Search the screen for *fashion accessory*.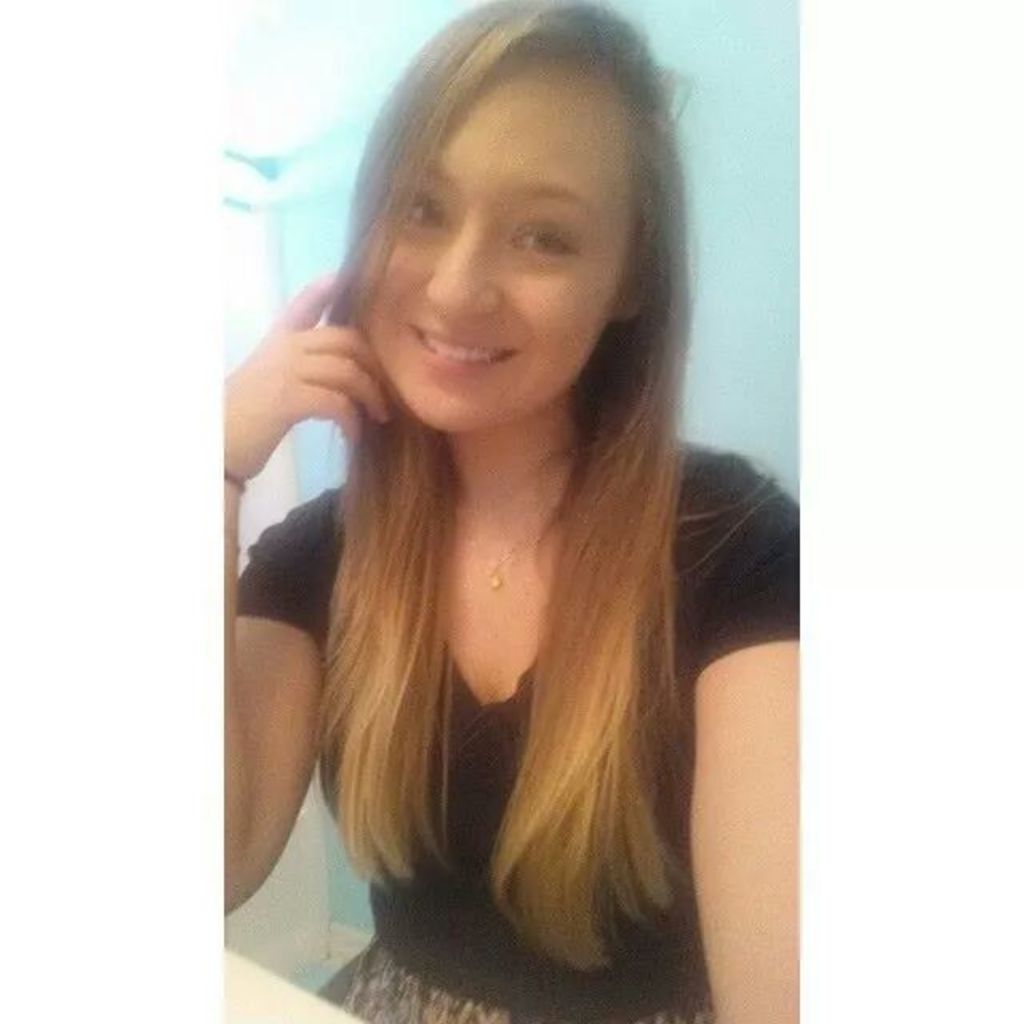
Found at box=[443, 514, 557, 597].
